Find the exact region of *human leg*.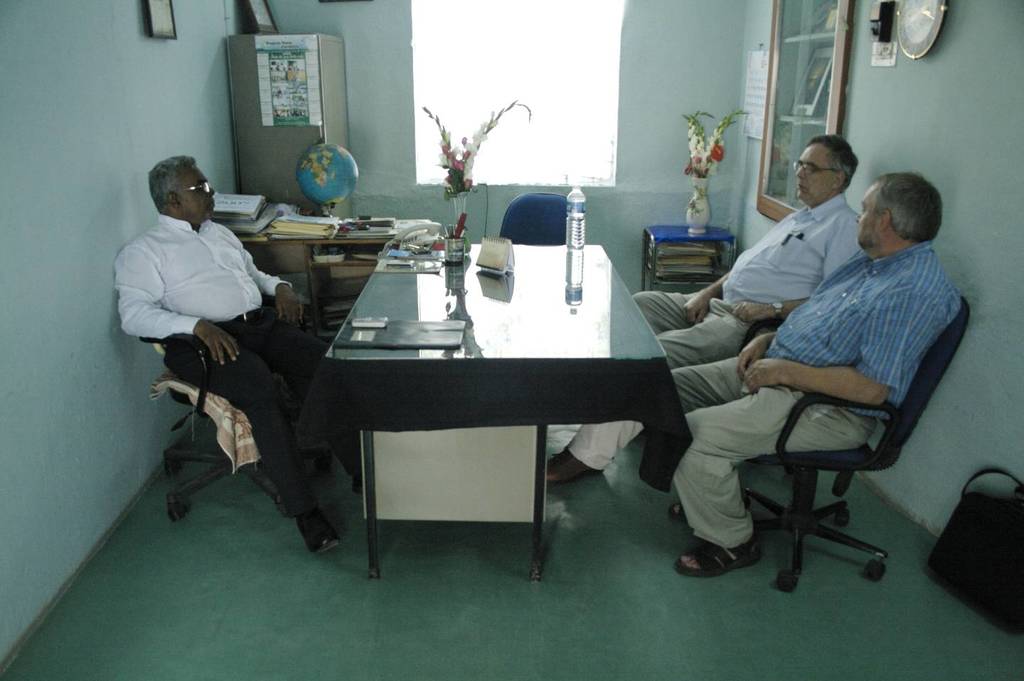
Exact region: 678 347 746 398.
